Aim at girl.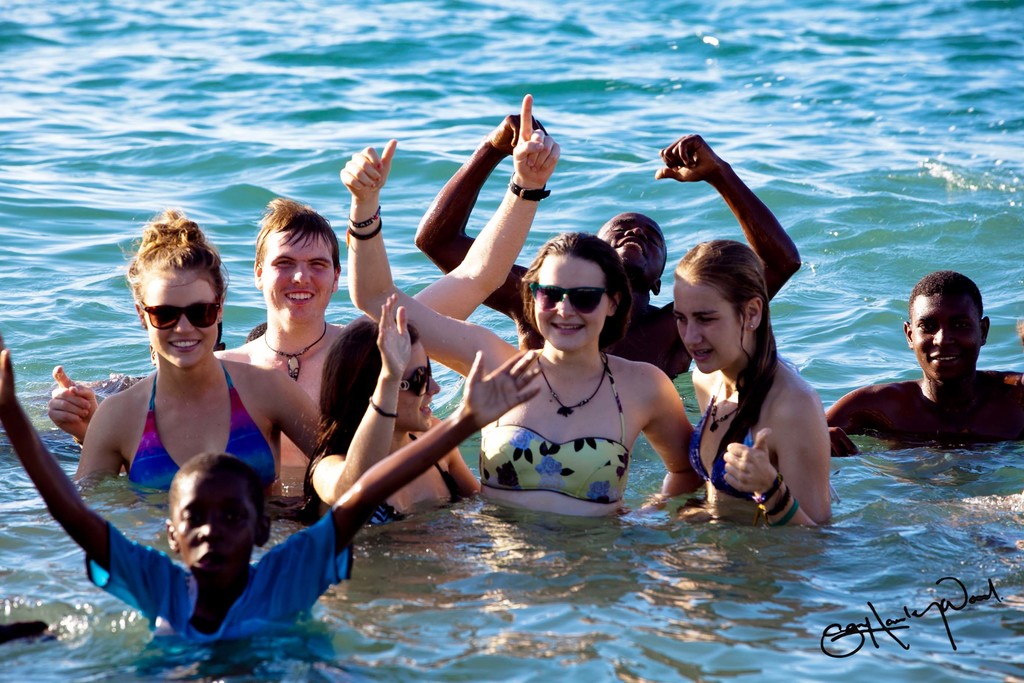
Aimed at x1=86 y1=200 x2=323 y2=491.
